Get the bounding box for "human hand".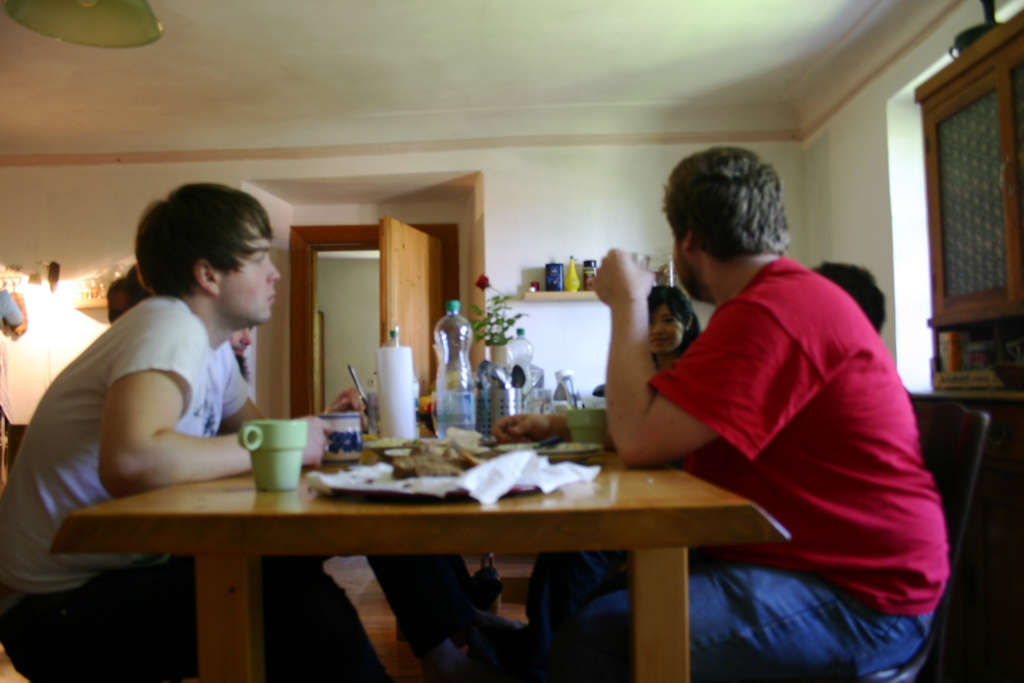
<box>490,409,557,445</box>.
